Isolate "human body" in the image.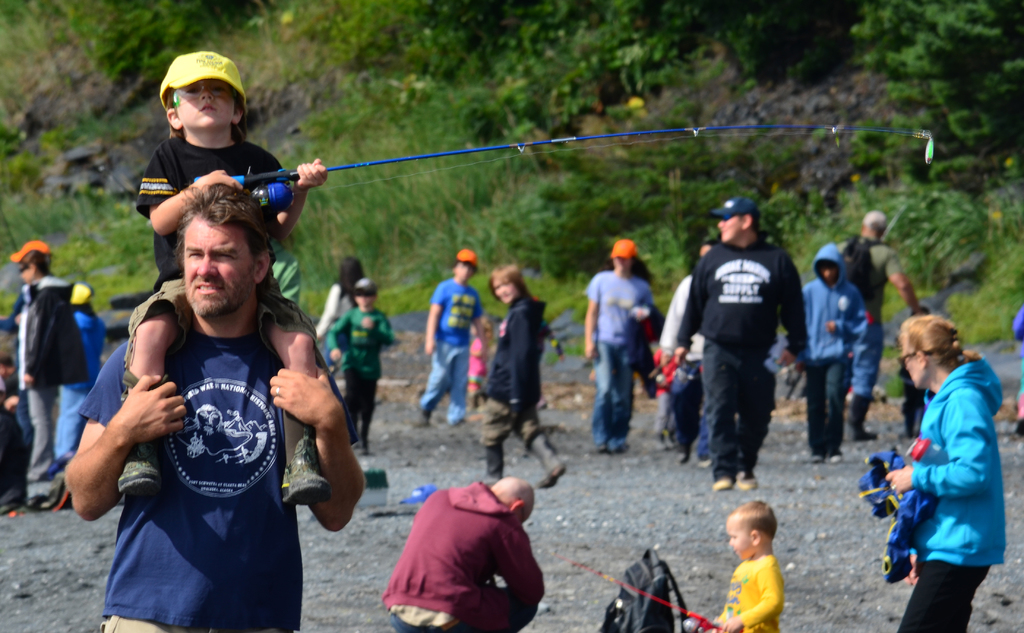
Isolated region: [left=587, top=240, right=655, bottom=450].
